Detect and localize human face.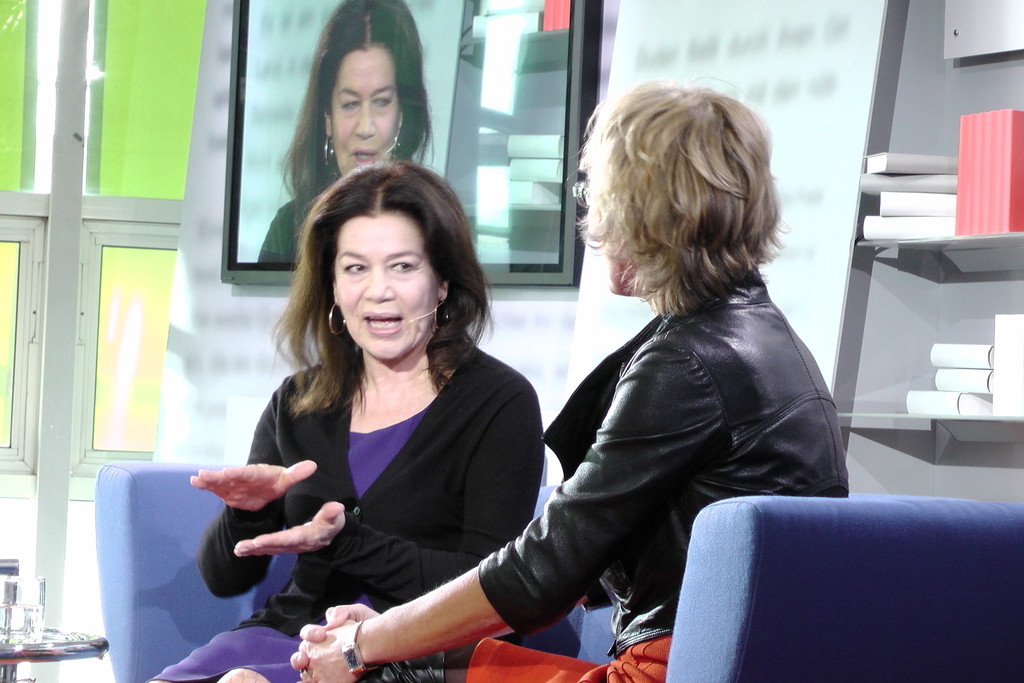
Localized at bbox(325, 213, 434, 362).
